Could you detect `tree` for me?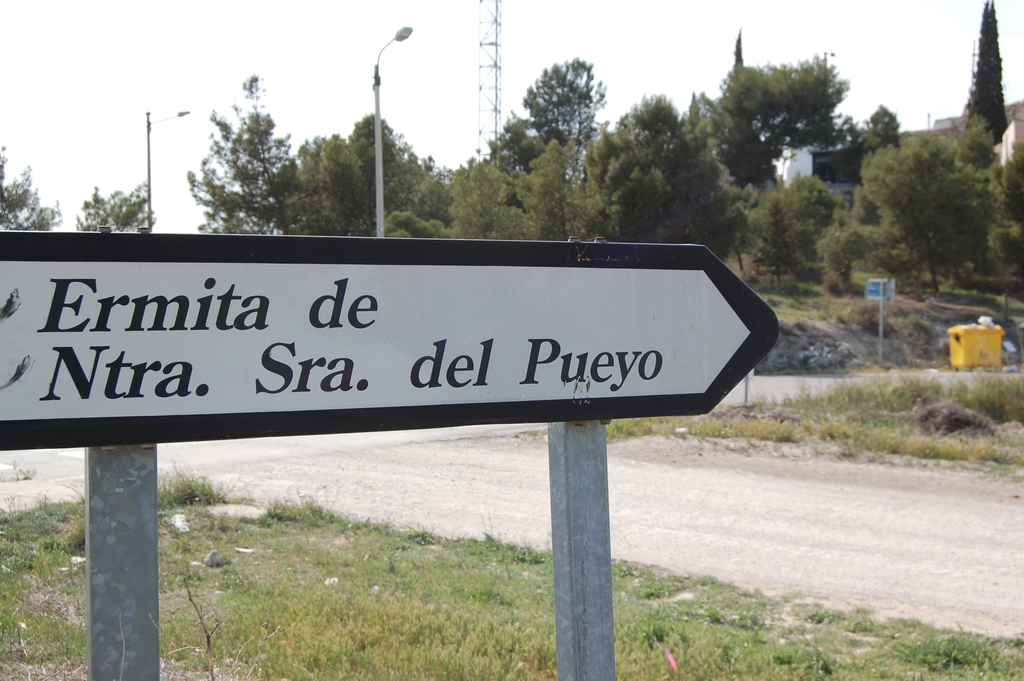
Detection result: bbox(391, 150, 538, 242).
